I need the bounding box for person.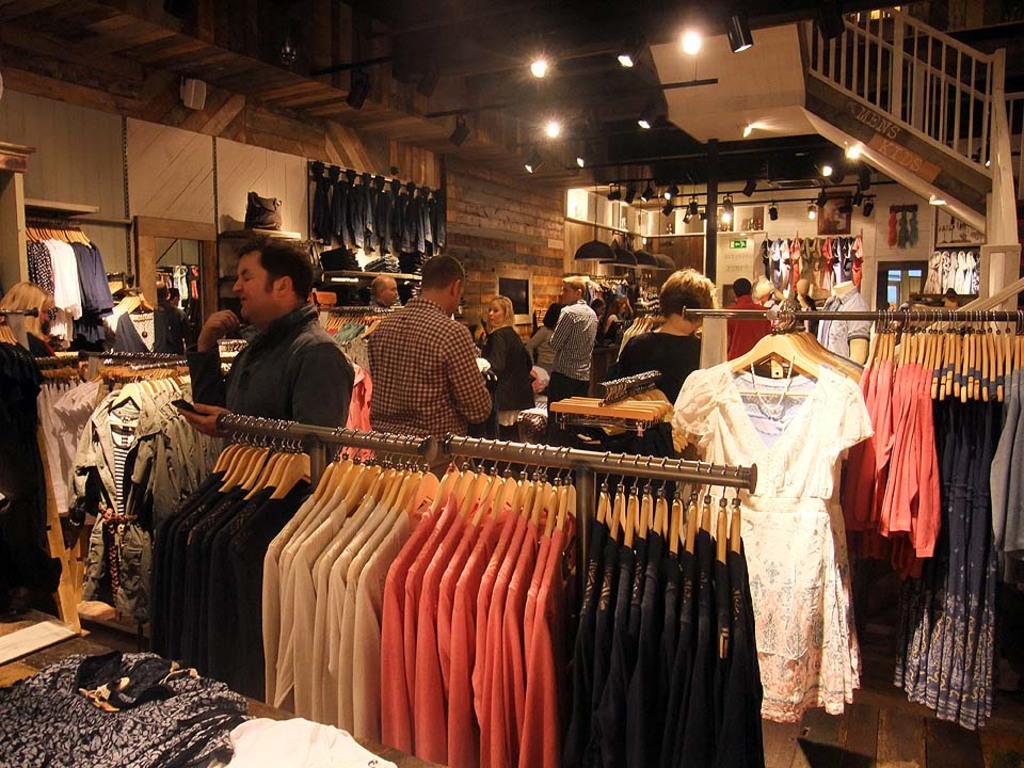
Here it is: Rect(547, 276, 596, 403).
